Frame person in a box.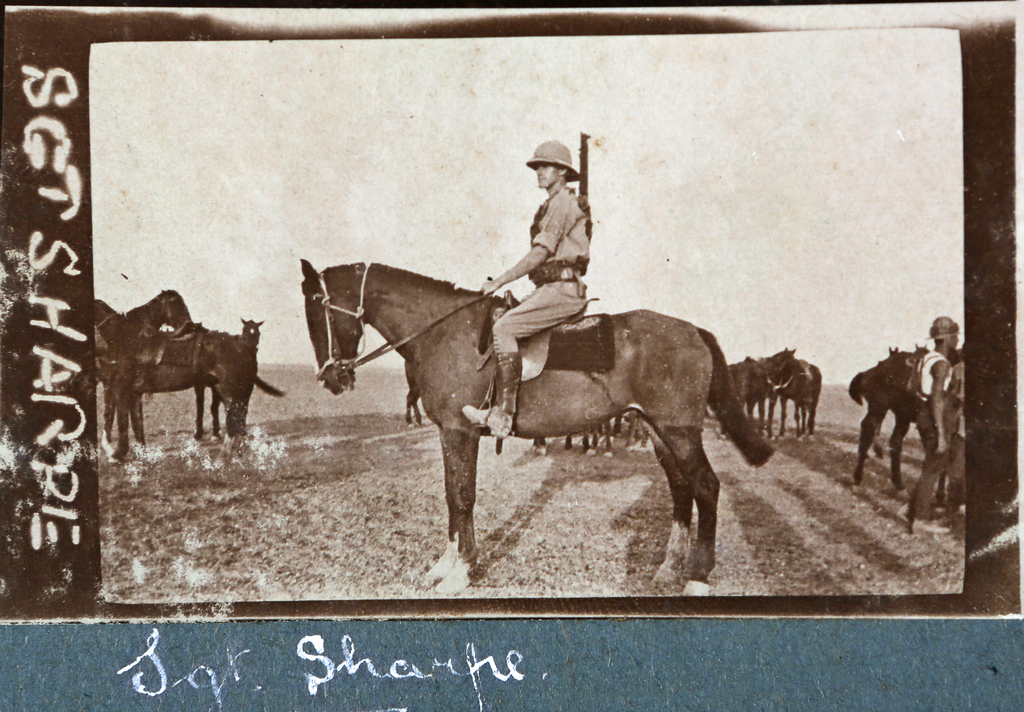
<region>458, 142, 592, 444</region>.
